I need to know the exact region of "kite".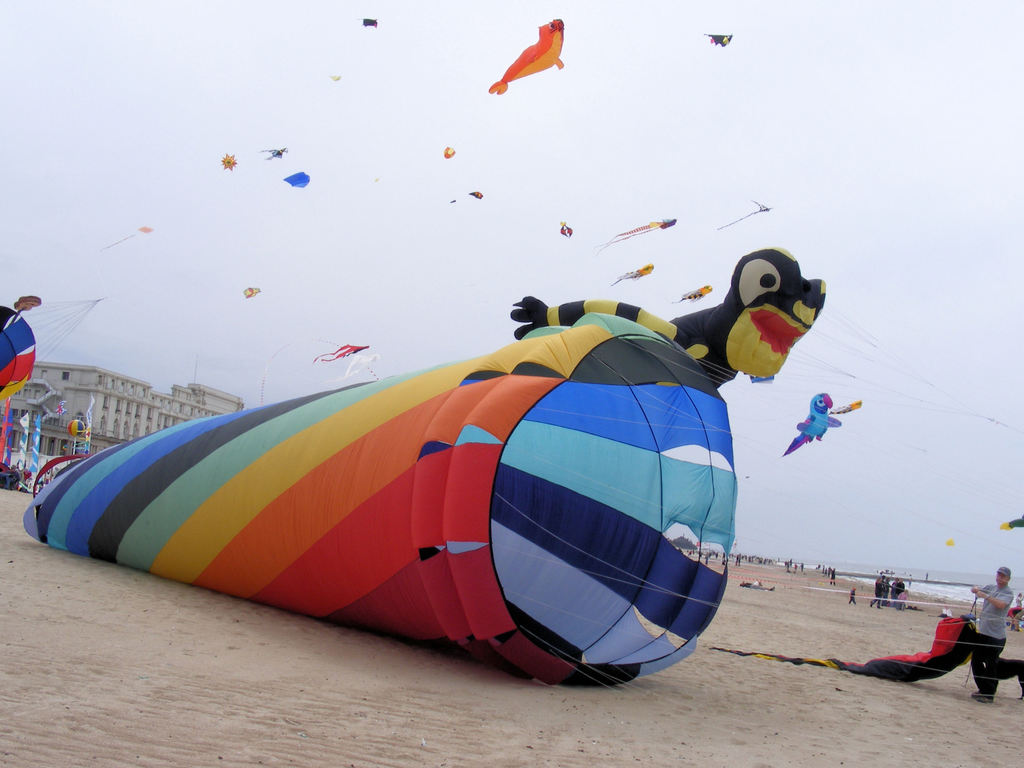
Region: pyautogui.locateOnScreen(778, 388, 842, 458).
